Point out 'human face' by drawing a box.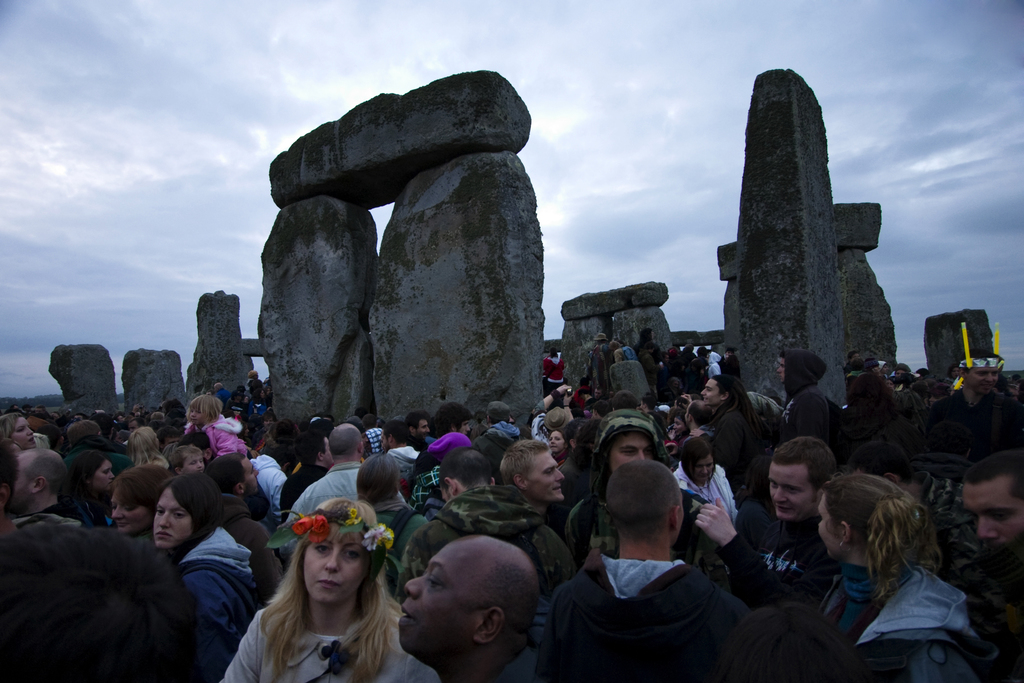
left=419, top=415, right=429, bottom=437.
